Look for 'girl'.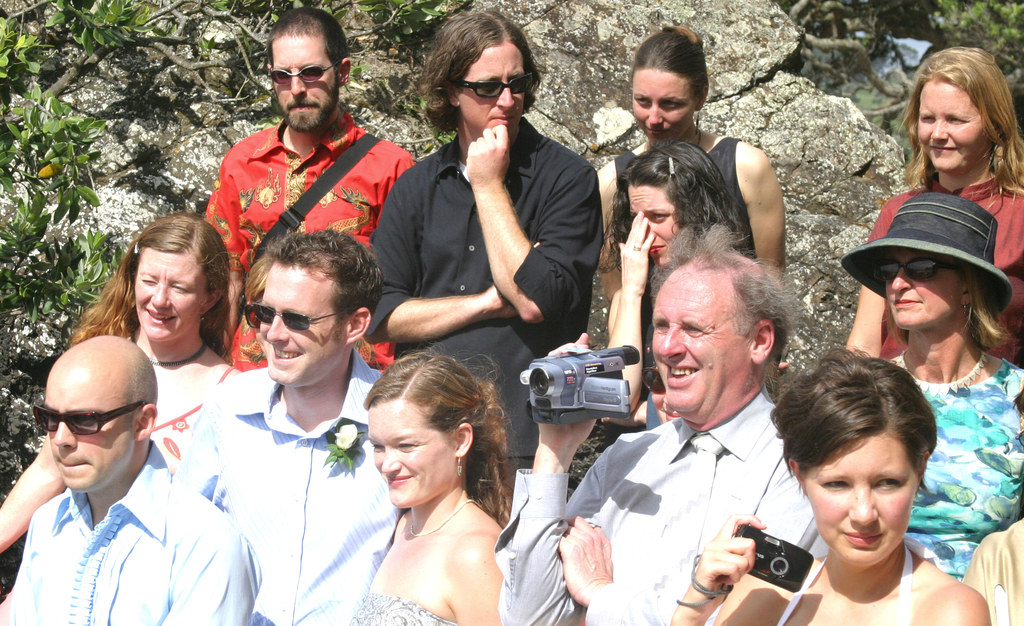
Found: BBox(845, 48, 1023, 372).
